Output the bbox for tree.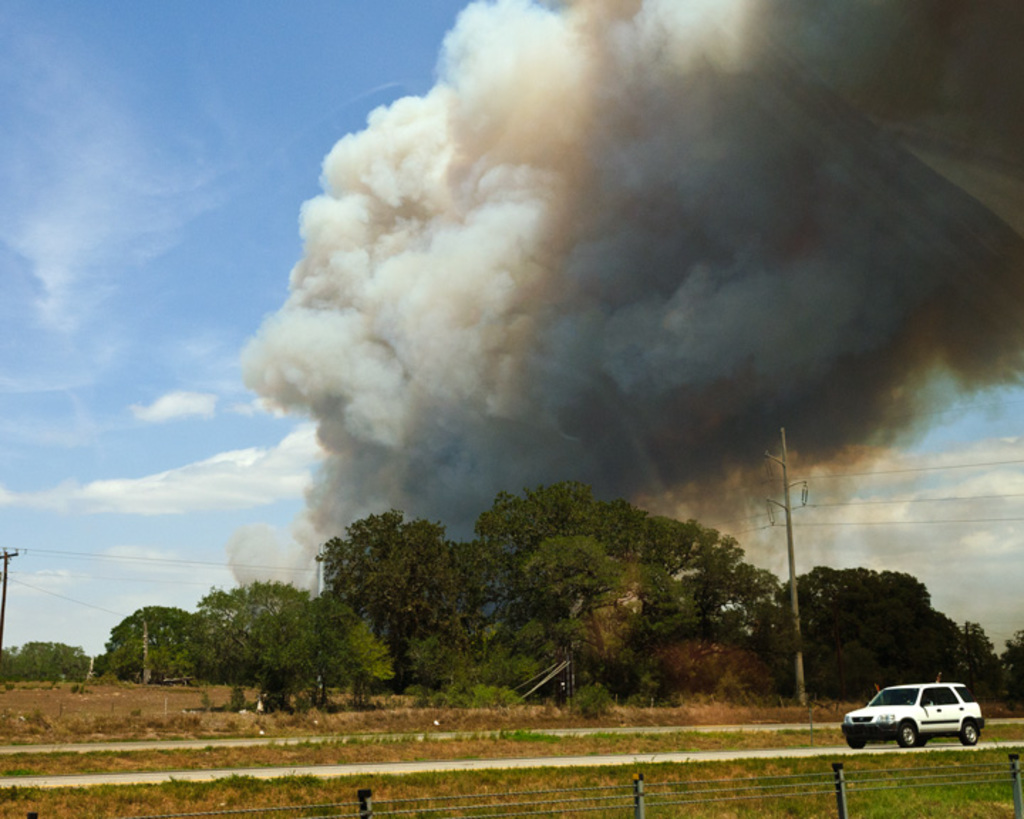
box(378, 610, 516, 704).
